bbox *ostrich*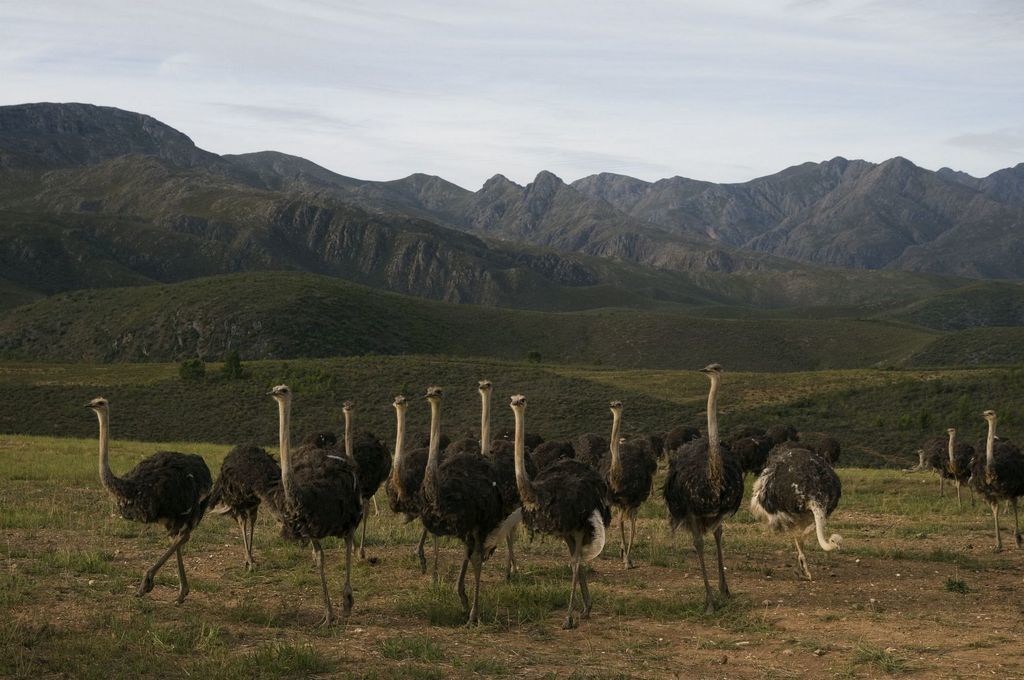
[319, 391, 394, 512]
